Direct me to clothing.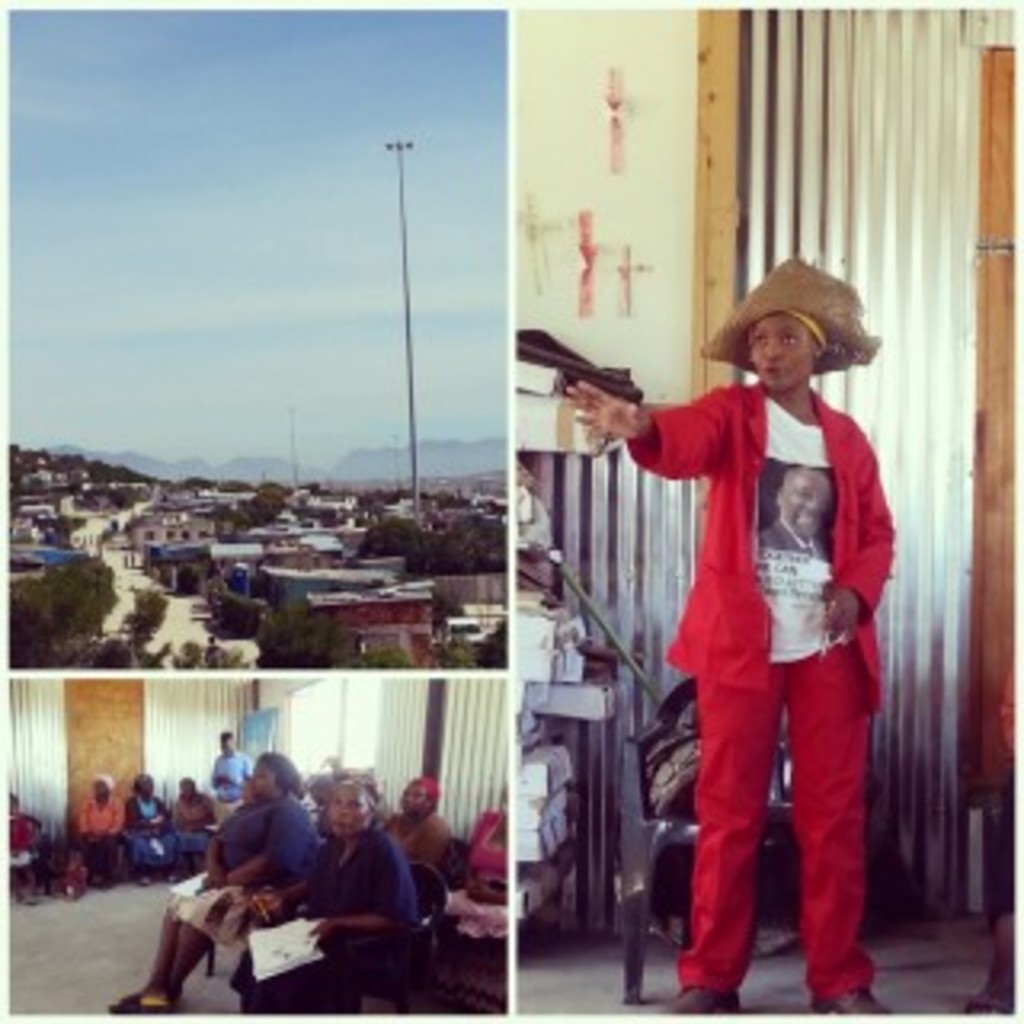
Direction: 198,749,246,822.
